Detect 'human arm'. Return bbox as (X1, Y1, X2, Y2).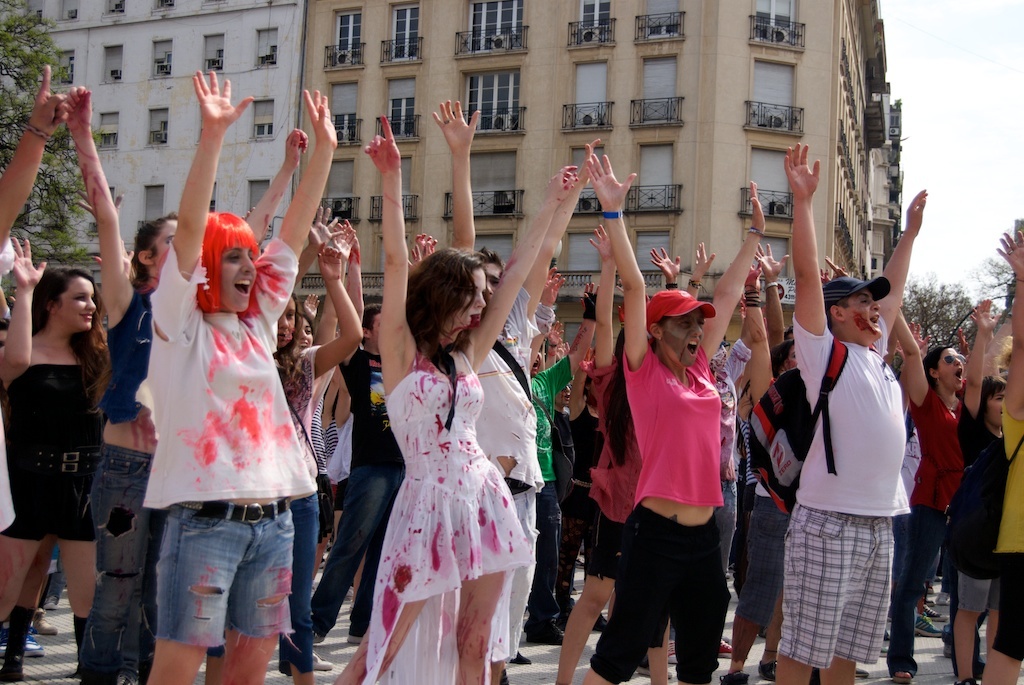
(956, 294, 1005, 410).
